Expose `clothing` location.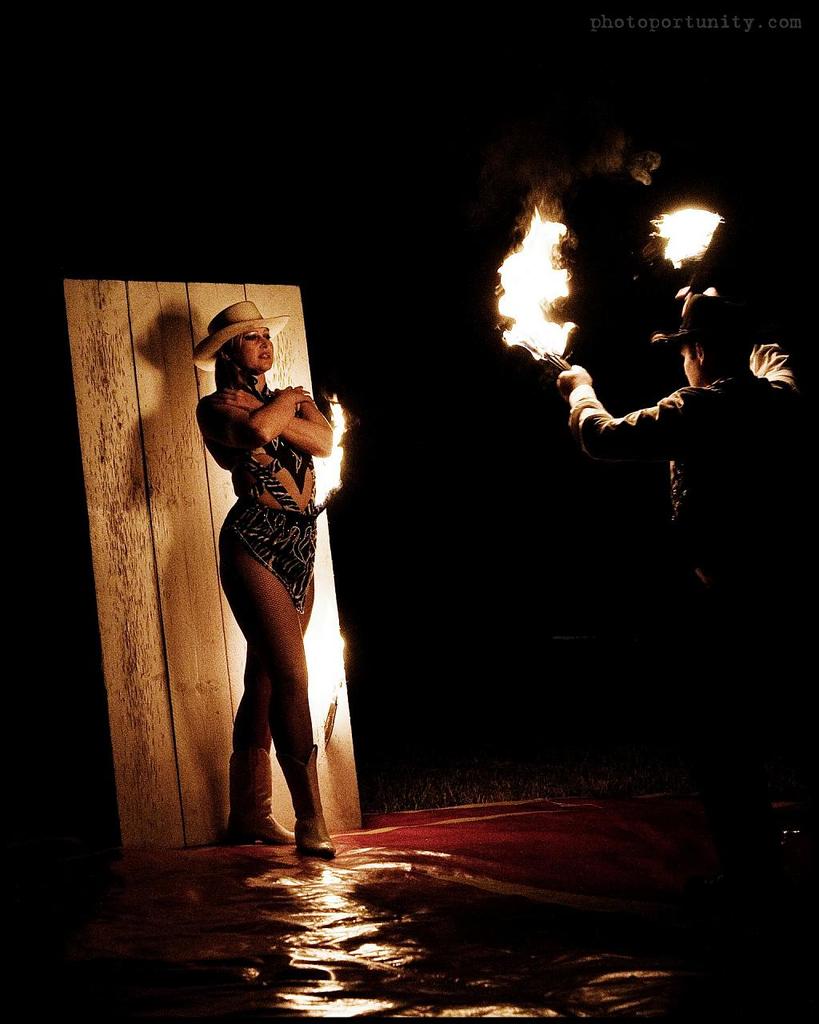
Exposed at 212, 371, 319, 615.
